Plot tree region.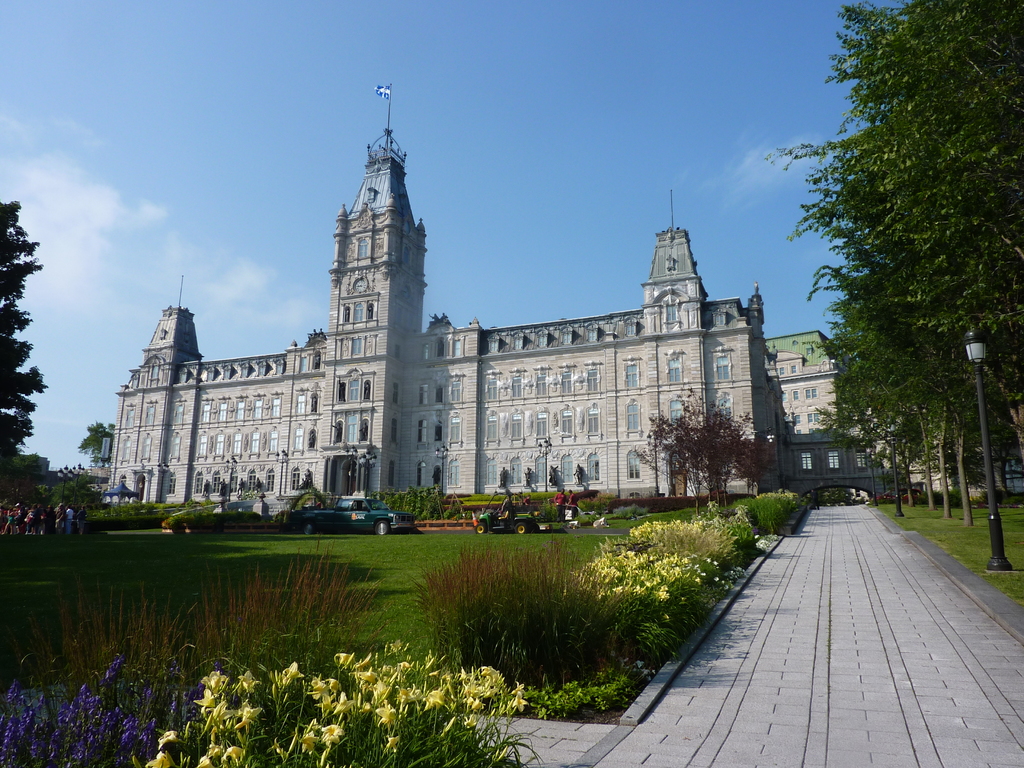
Plotted at box(74, 415, 134, 478).
